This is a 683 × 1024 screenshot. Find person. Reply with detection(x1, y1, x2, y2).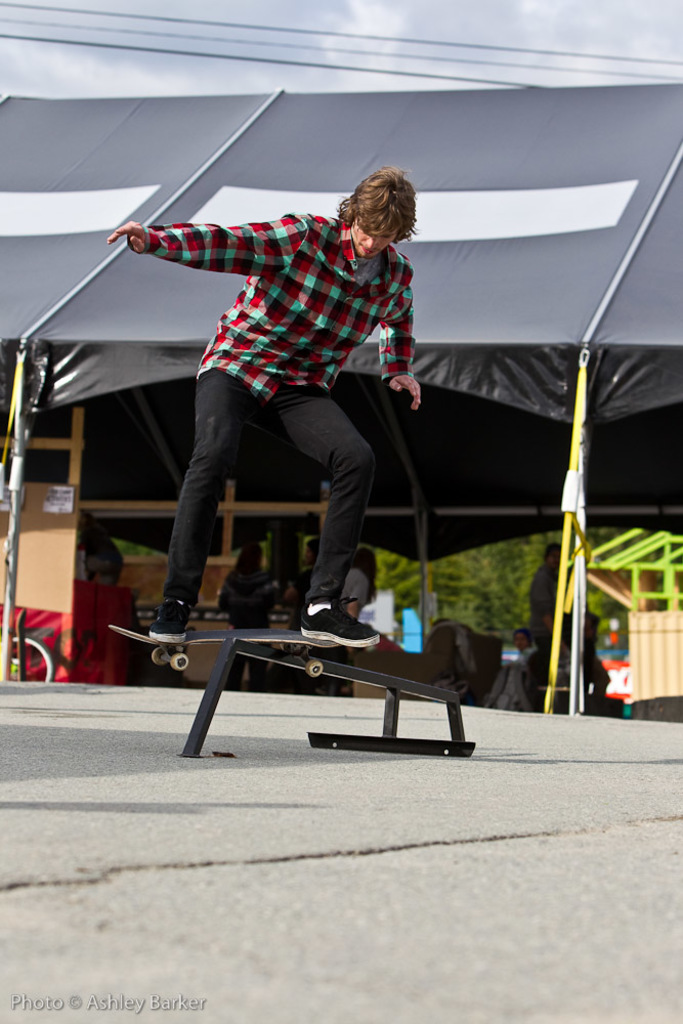
detection(105, 166, 420, 647).
